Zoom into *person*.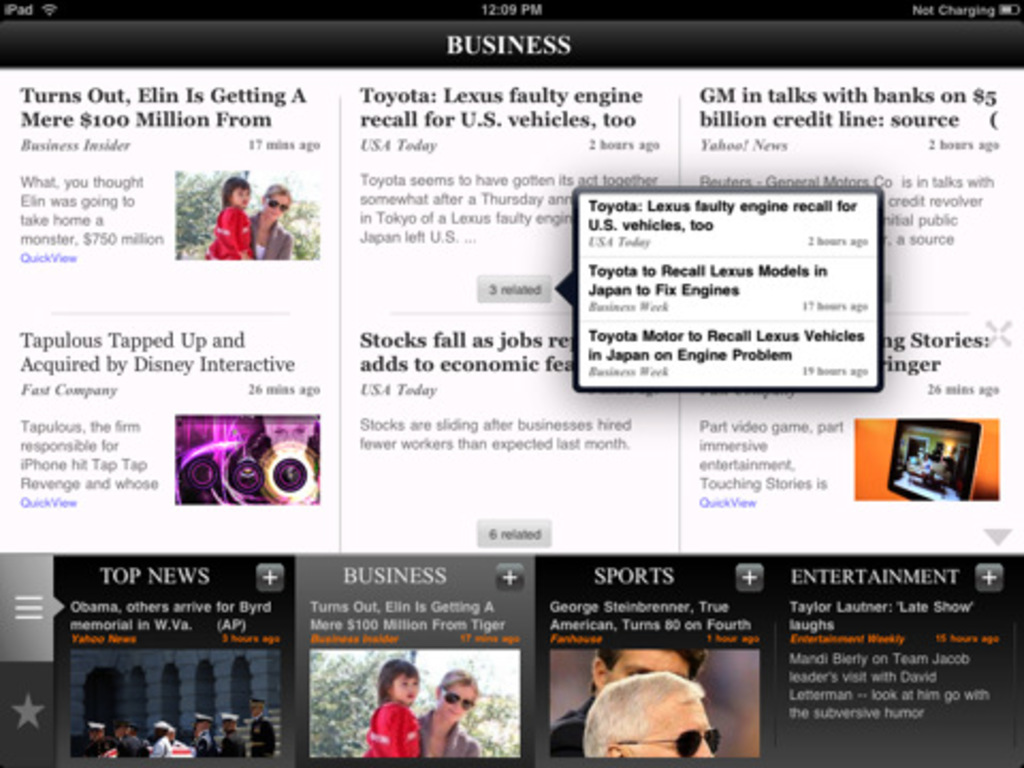
Zoom target: 546, 631, 704, 753.
